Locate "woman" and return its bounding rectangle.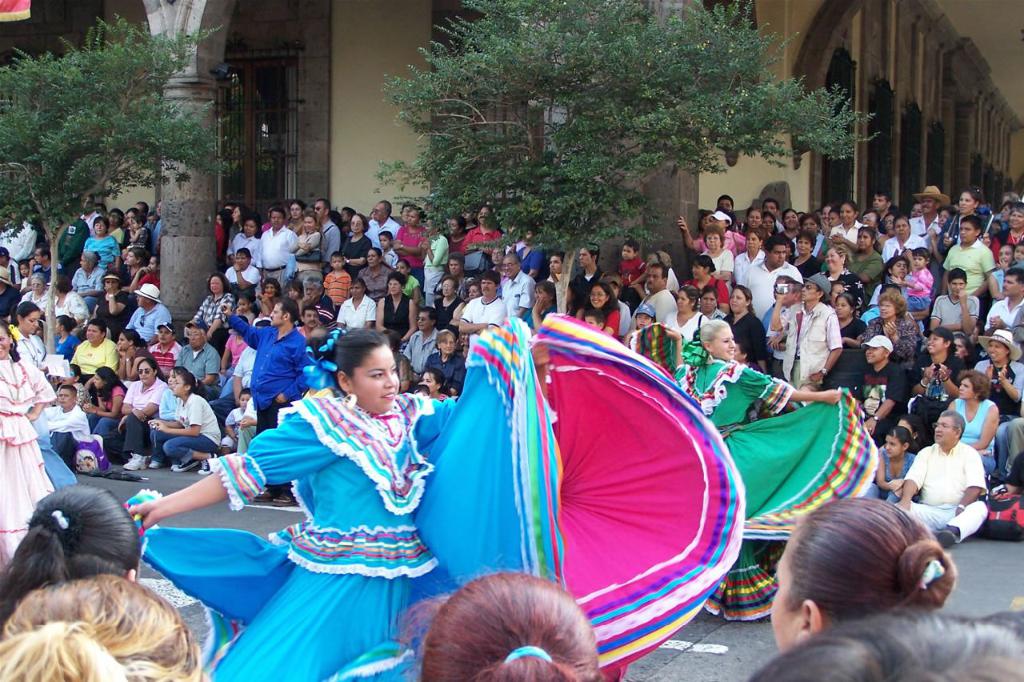
[126,315,563,681].
